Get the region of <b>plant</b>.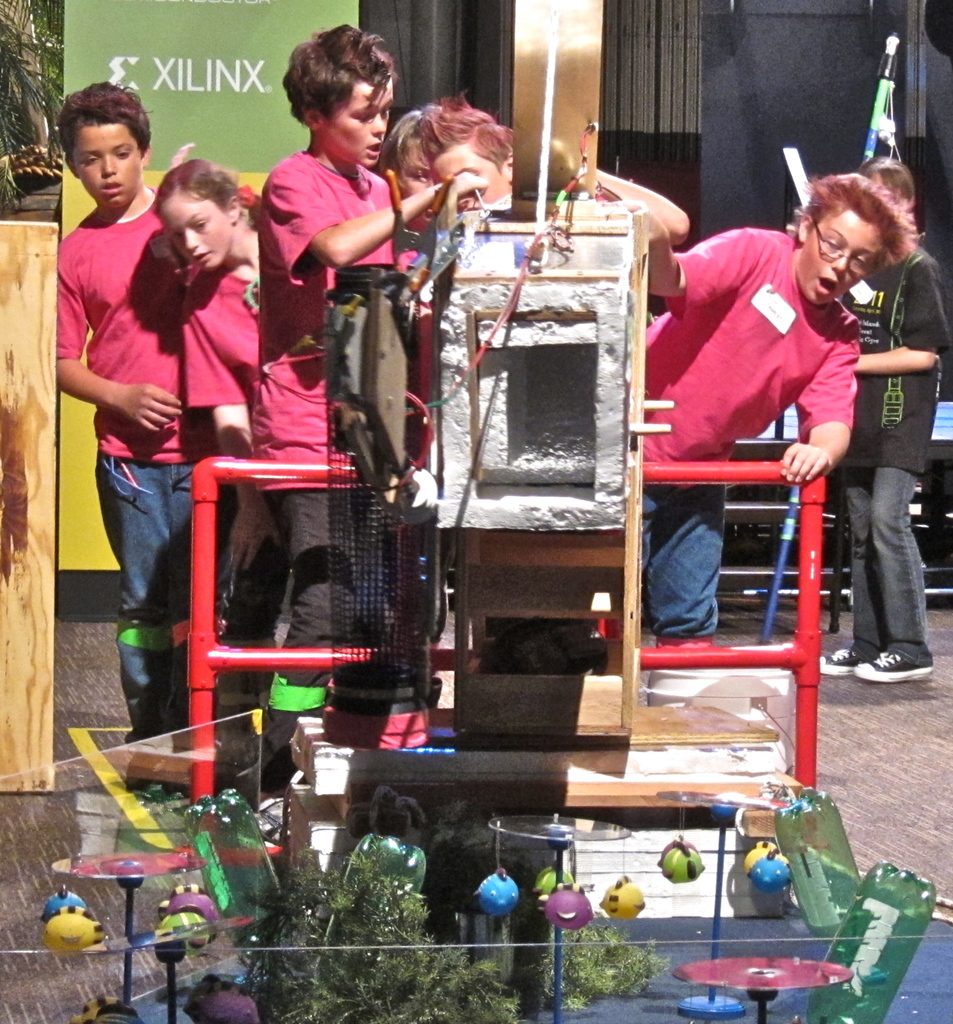
rect(506, 870, 555, 1017).
